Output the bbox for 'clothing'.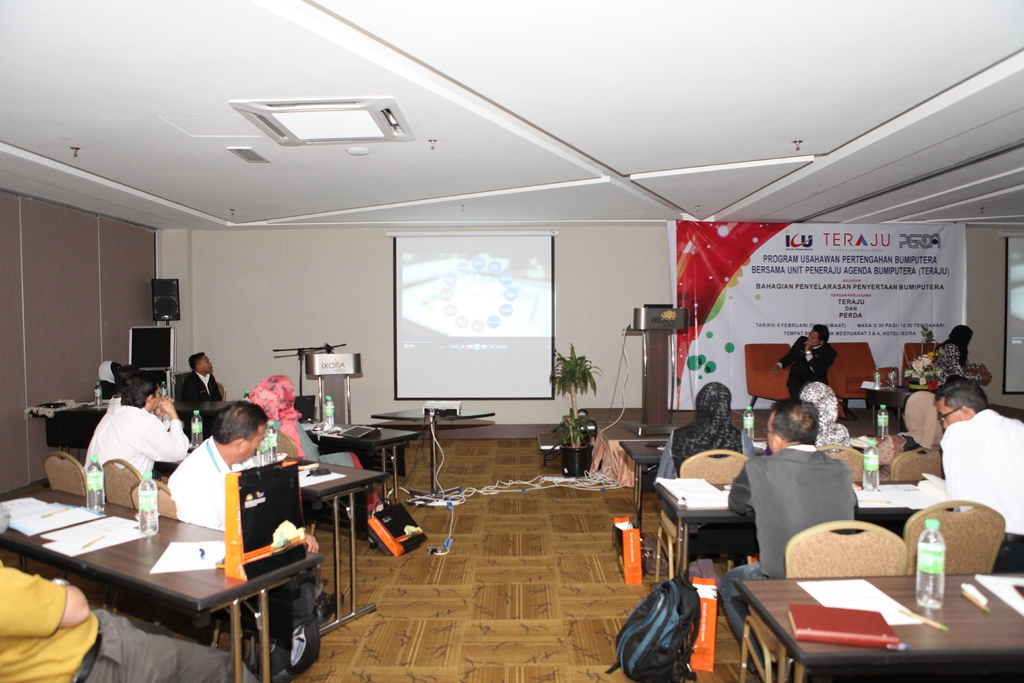
[777, 340, 835, 388].
